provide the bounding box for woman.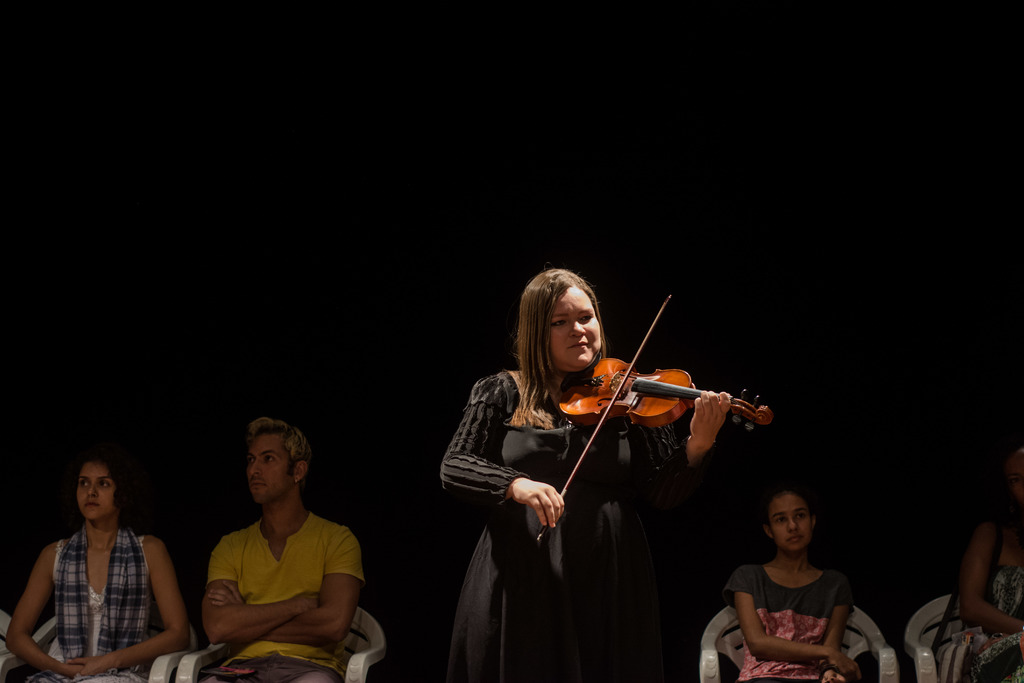
crop(438, 268, 731, 682).
